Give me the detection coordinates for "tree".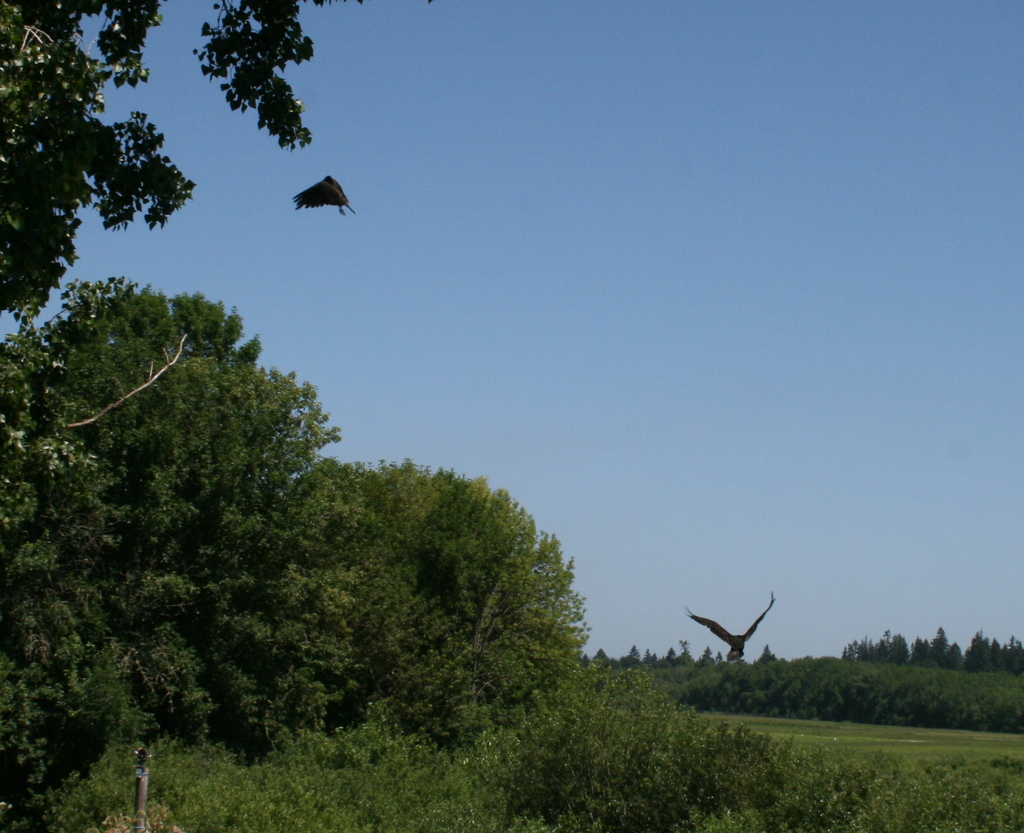
(x1=0, y1=312, x2=108, y2=822).
